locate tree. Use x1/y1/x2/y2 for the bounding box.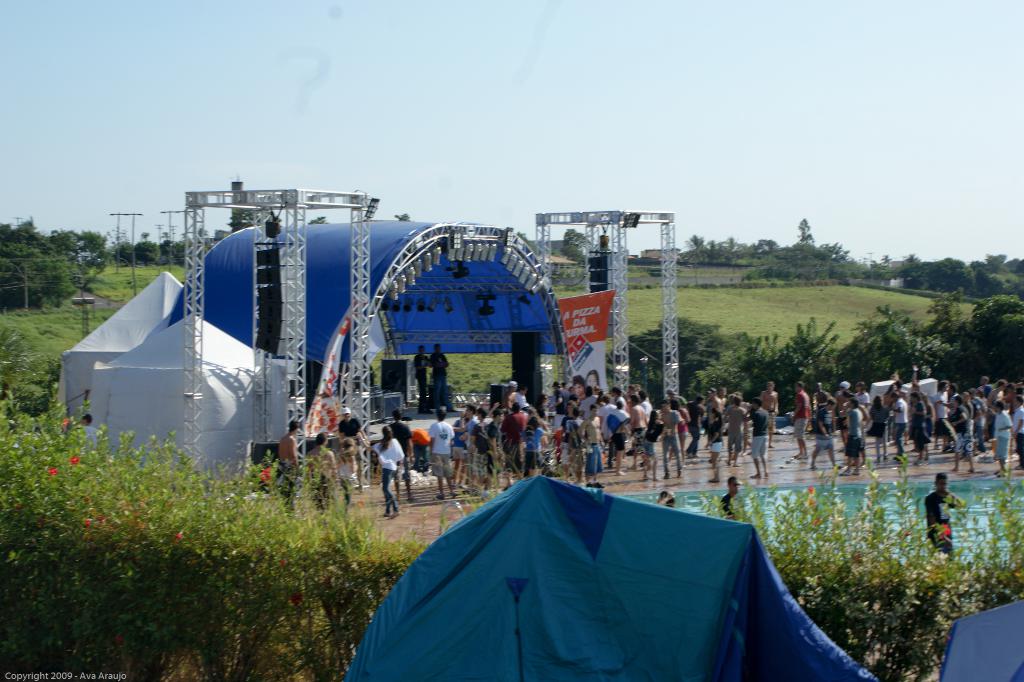
795/220/821/245.
